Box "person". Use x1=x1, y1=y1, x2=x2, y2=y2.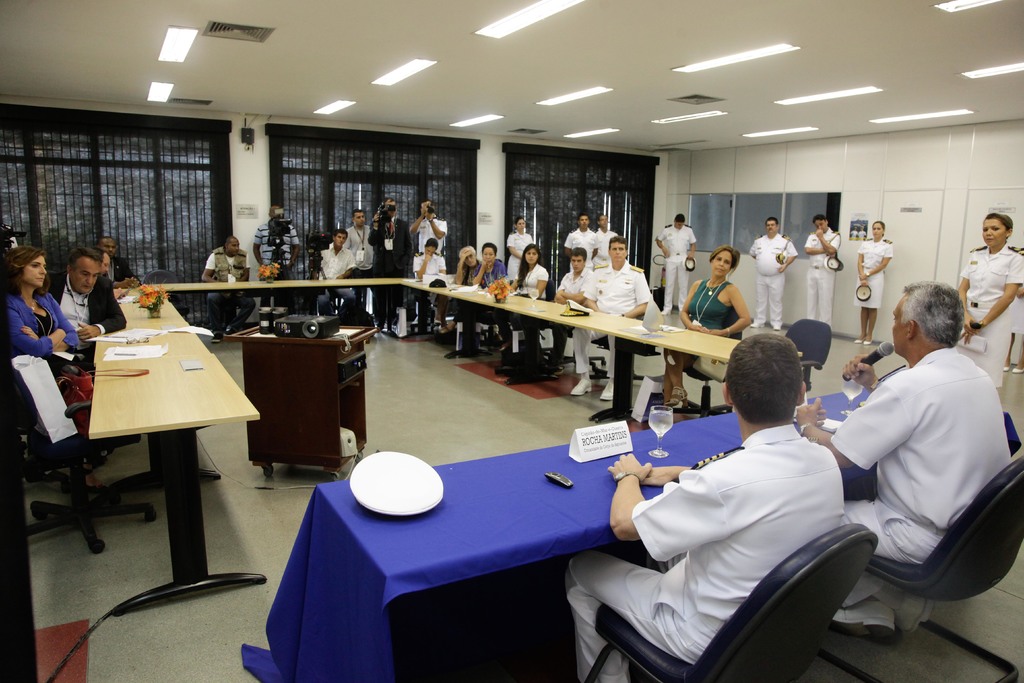
x1=407, y1=200, x2=447, y2=254.
